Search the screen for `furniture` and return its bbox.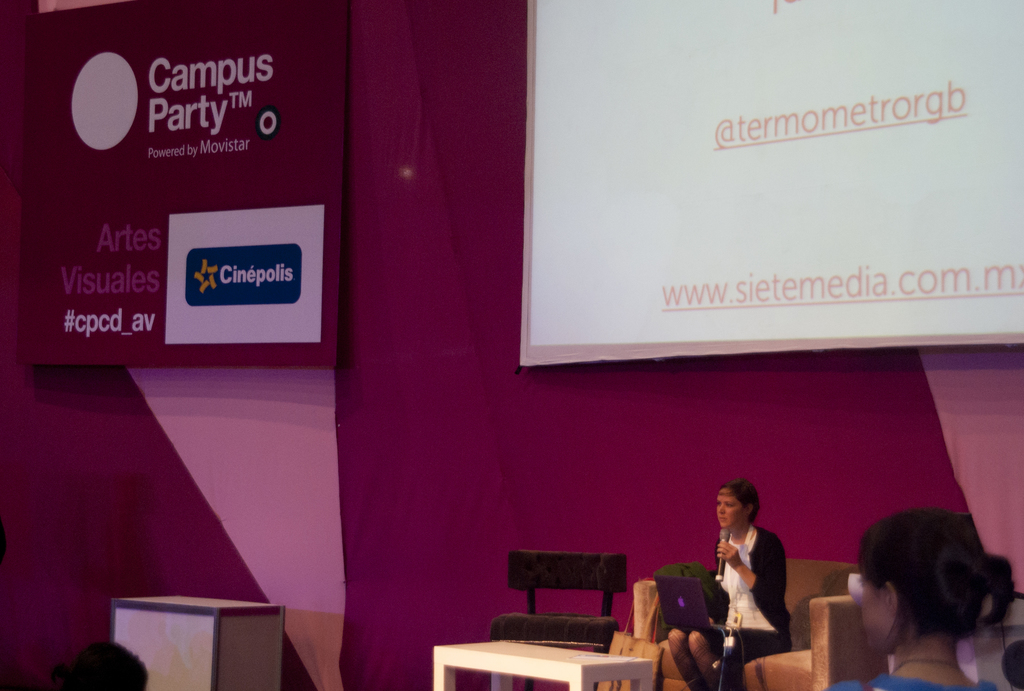
Found: 488 549 626 690.
